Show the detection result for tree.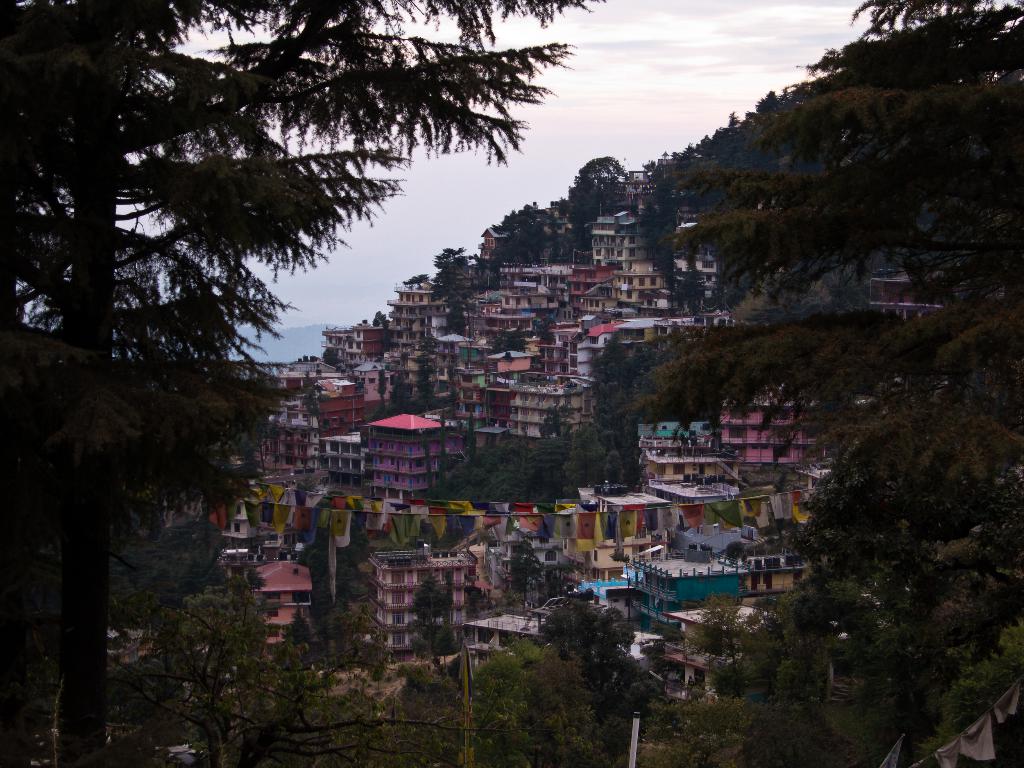
left=427, top=243, right=483, bottom=332.
